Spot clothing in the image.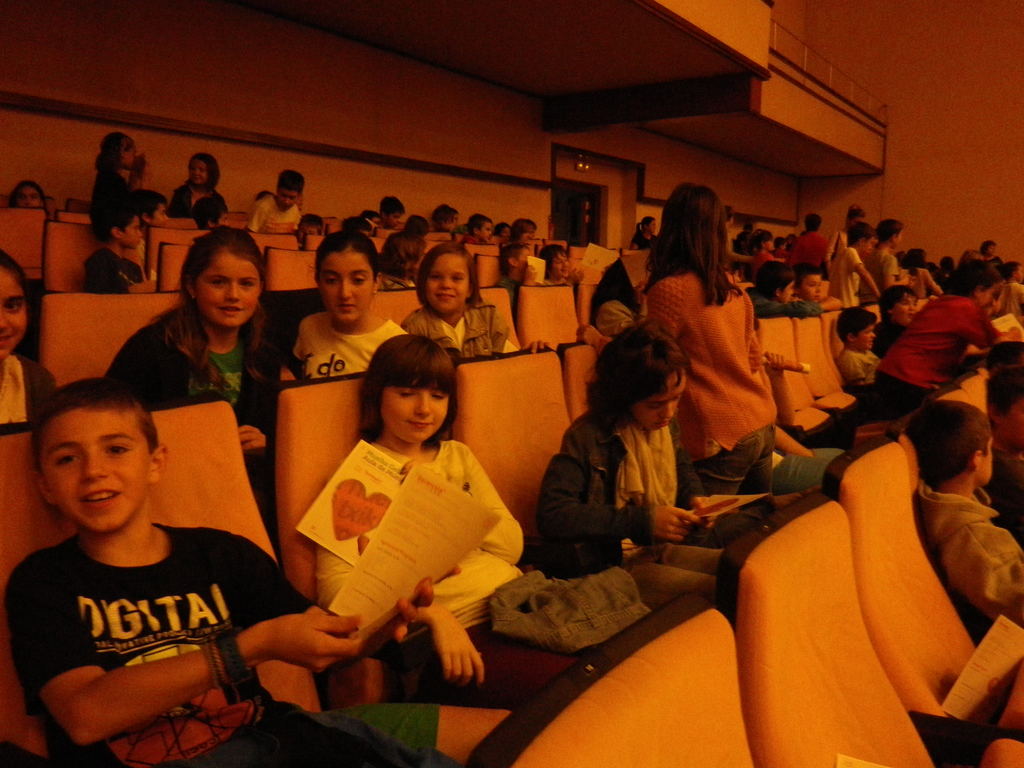
clothing found at pyautogui.locateOnScreen(493, 276, 524, 300).
